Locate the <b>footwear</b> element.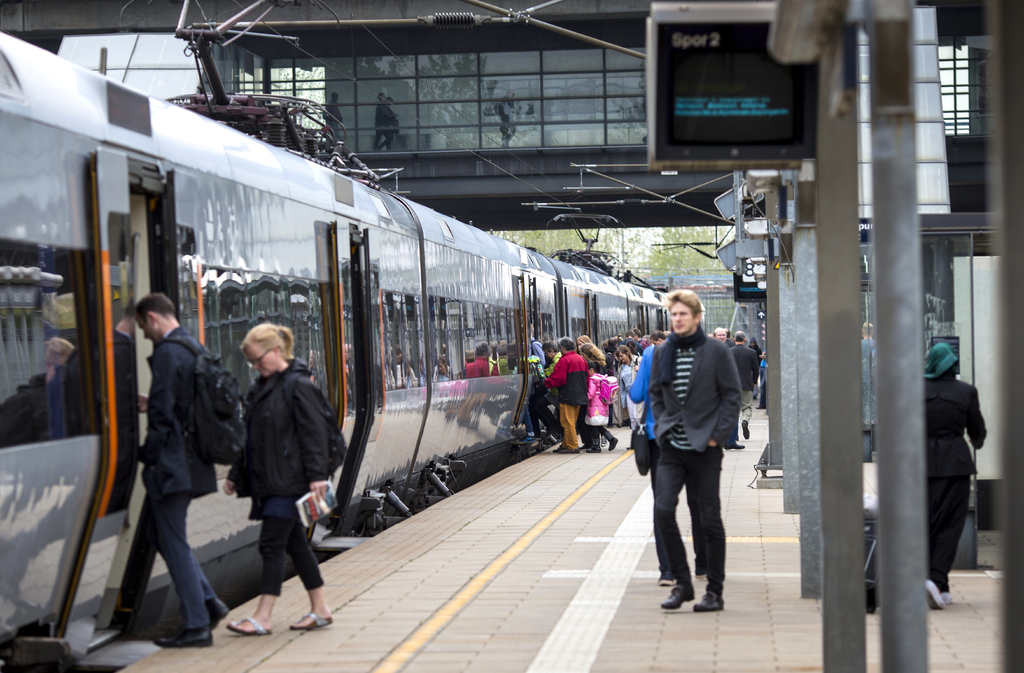
Element bbox: x1=291 y1=612 x2=332 y2=630.
